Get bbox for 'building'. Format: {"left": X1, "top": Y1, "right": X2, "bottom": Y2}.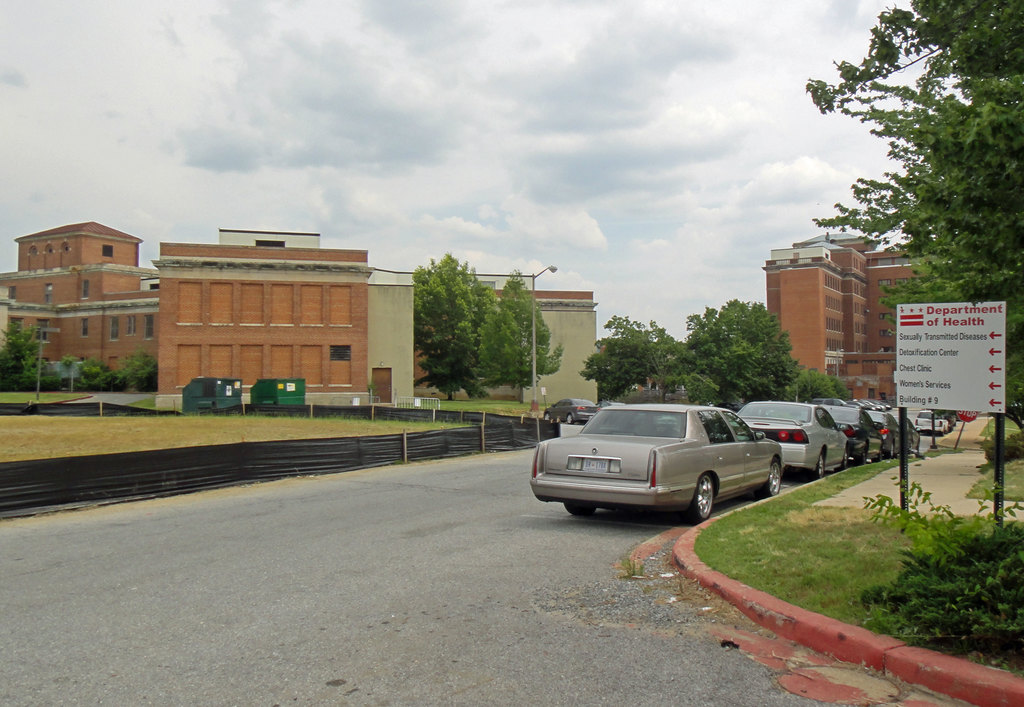
{"left": 763, "top": 228, "right": 920, "bottom": 405}.
